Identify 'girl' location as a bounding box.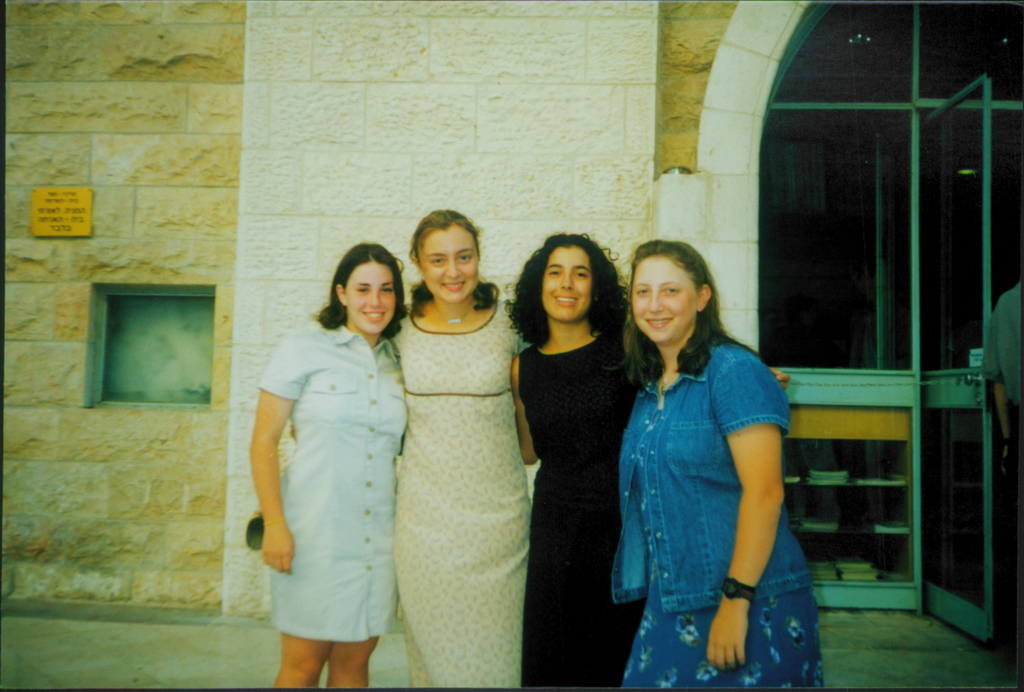
<region>612, 245, 828, 691</region>.
